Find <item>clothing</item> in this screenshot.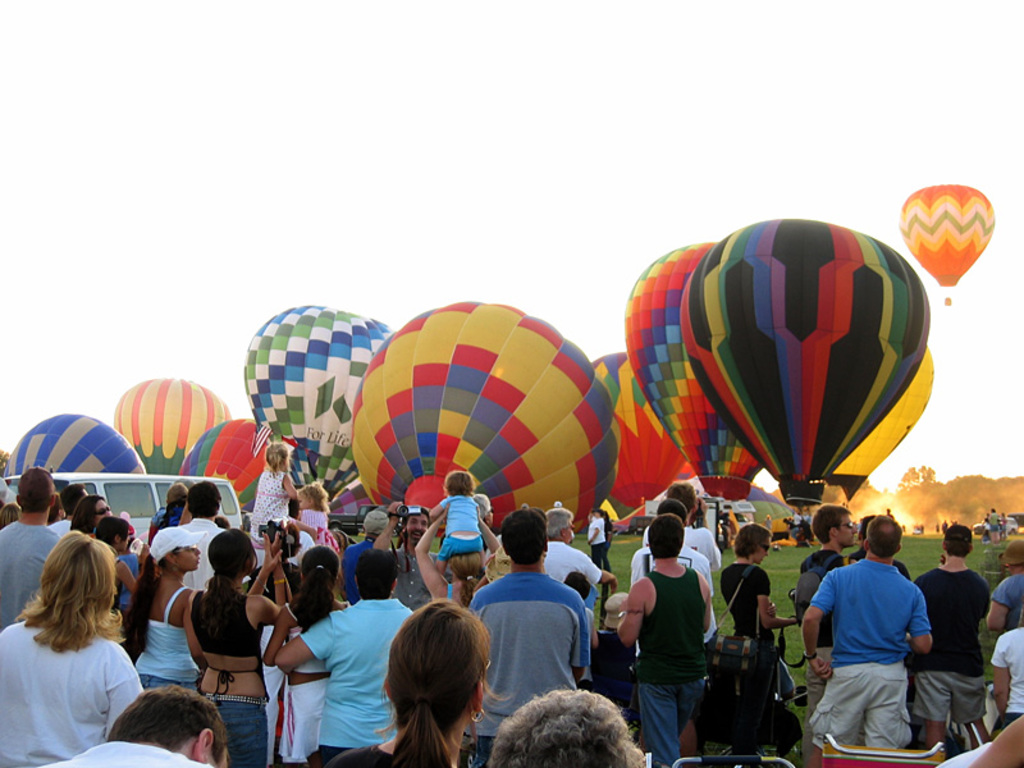
The bounding box for <item>clothing</item> is {"x1": 810, "y1": 534, "x2": 942, "y2": 751}.
